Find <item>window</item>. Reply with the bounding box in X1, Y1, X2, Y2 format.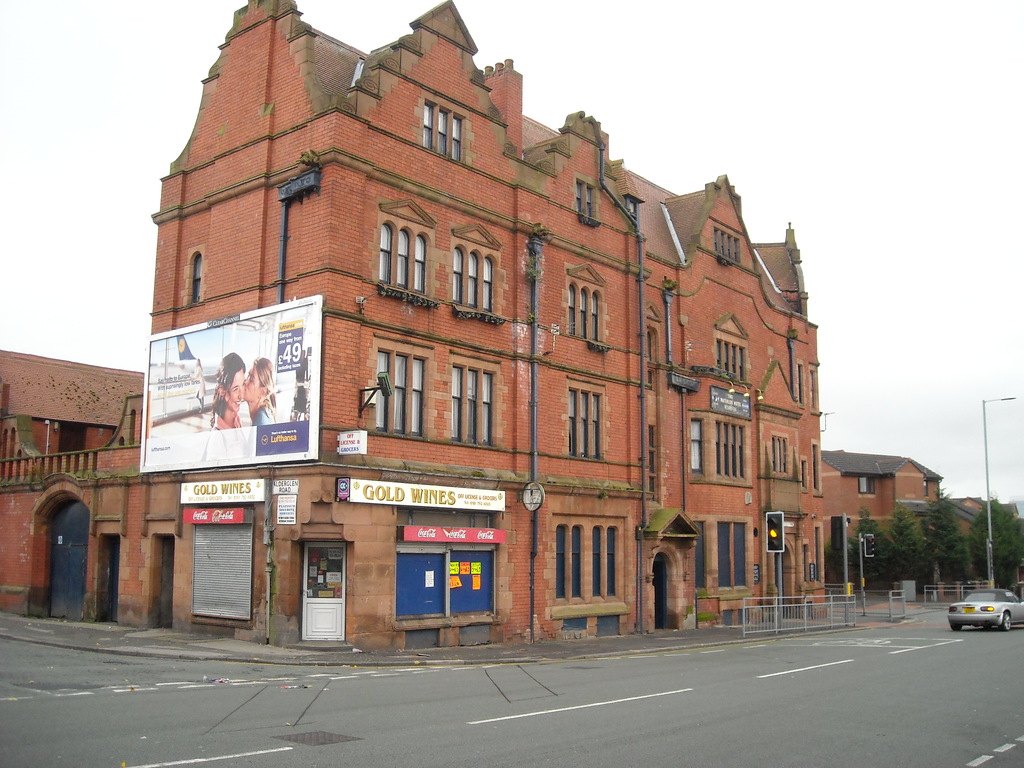
380, 220, 435, 296.
